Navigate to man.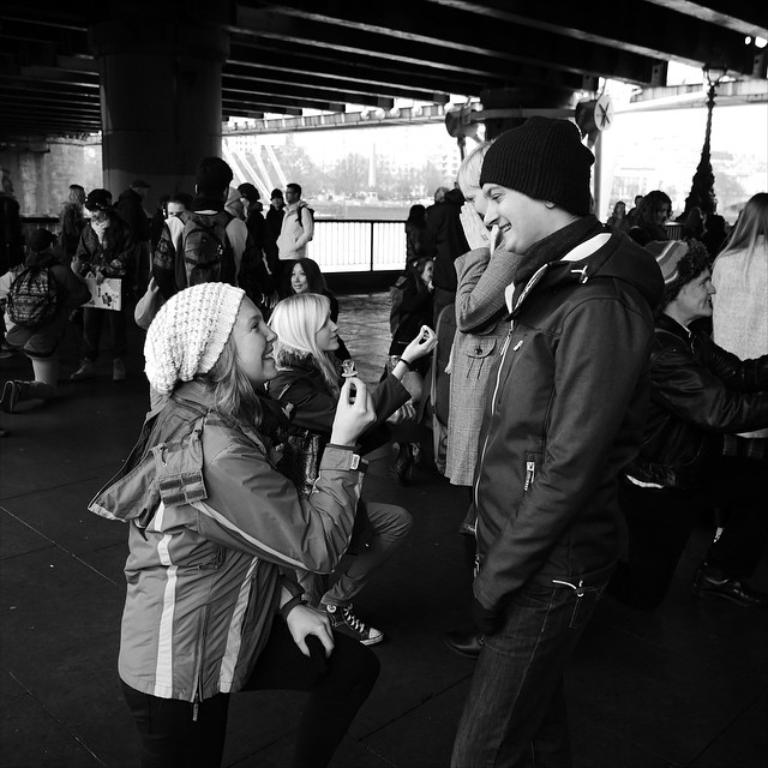
Navigation target: (403, 94, 668, 752).
